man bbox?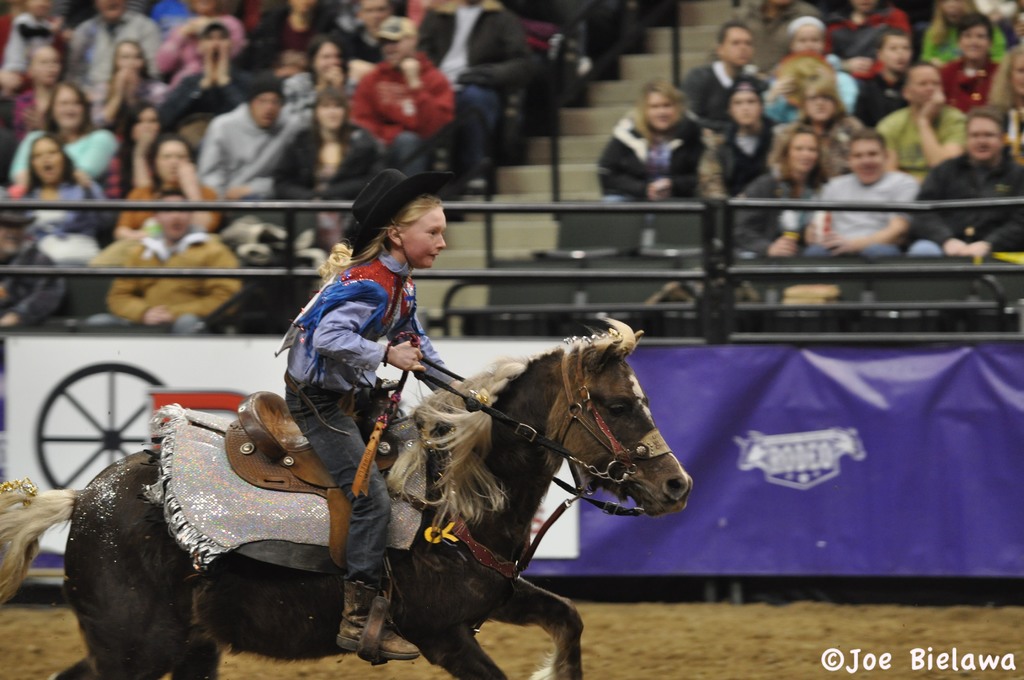
[344,13,454,156]
